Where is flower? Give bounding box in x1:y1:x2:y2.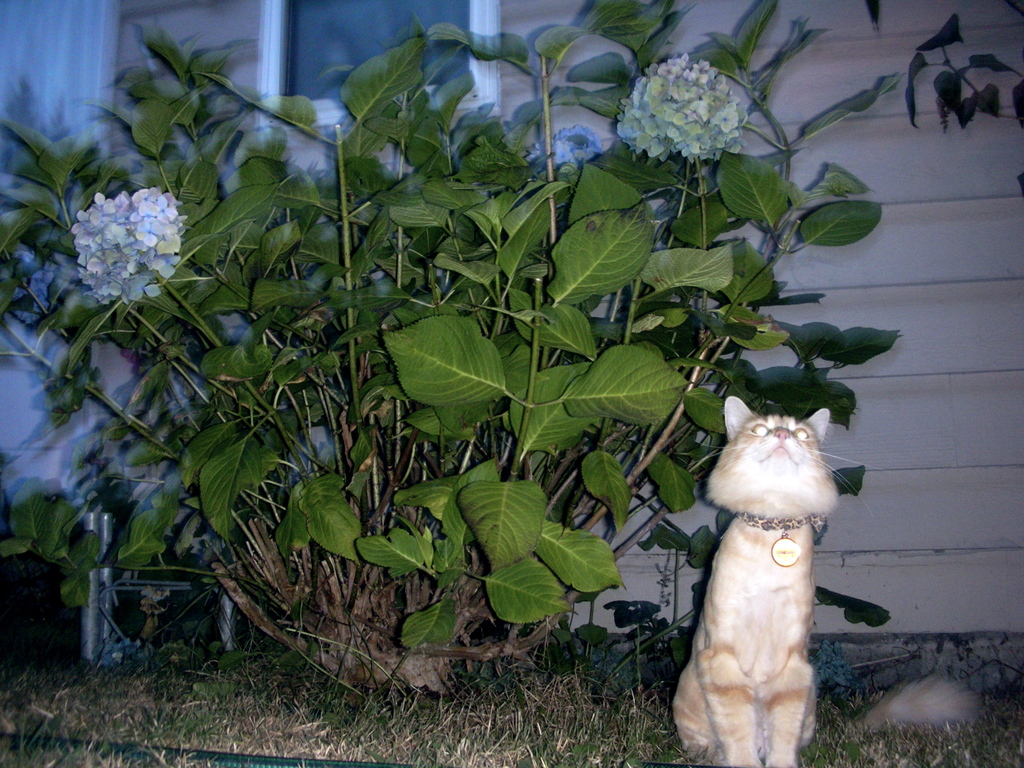
614:56:751:163.
